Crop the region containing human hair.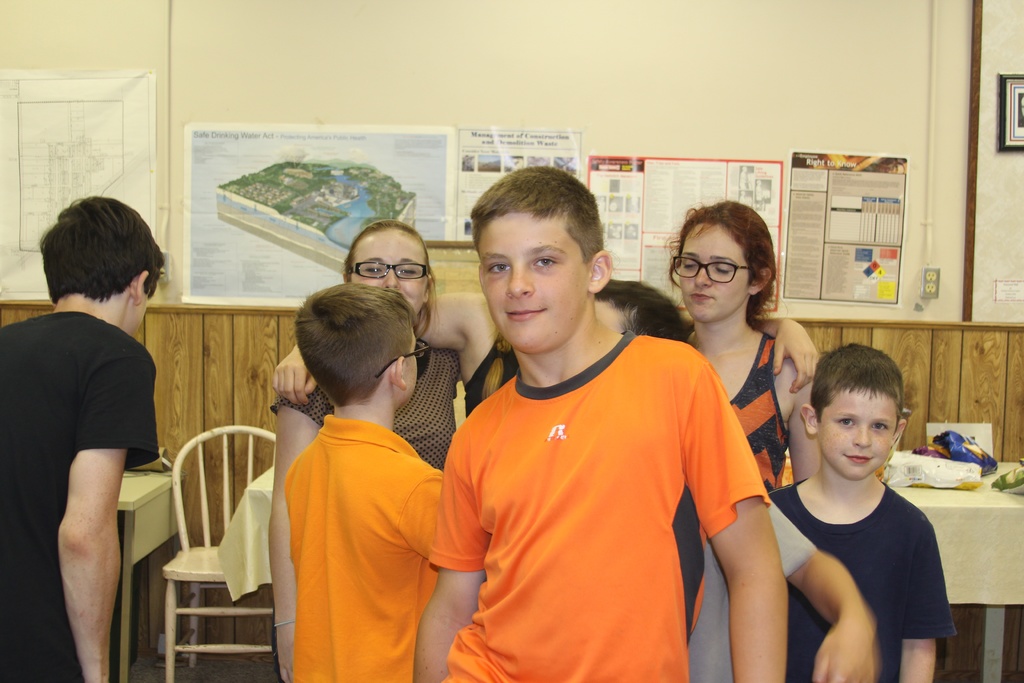
Crop region: bbox=(282, 280, 419, 428).
